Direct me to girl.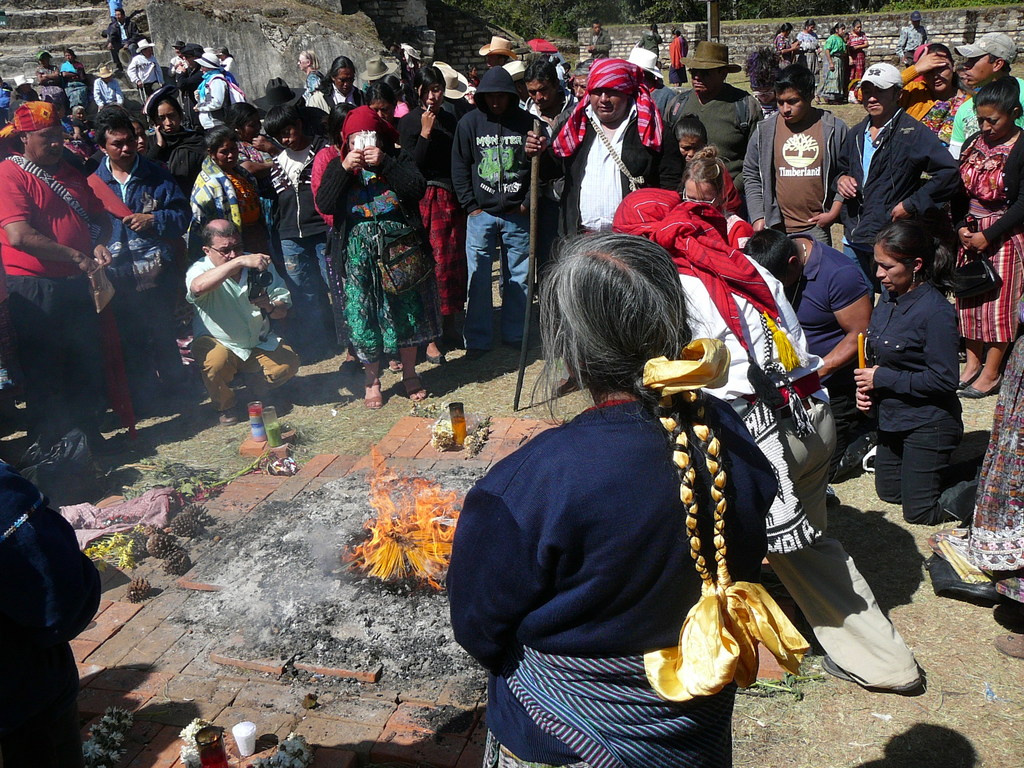
Direction: <box>957,72,1023,397</box>.
